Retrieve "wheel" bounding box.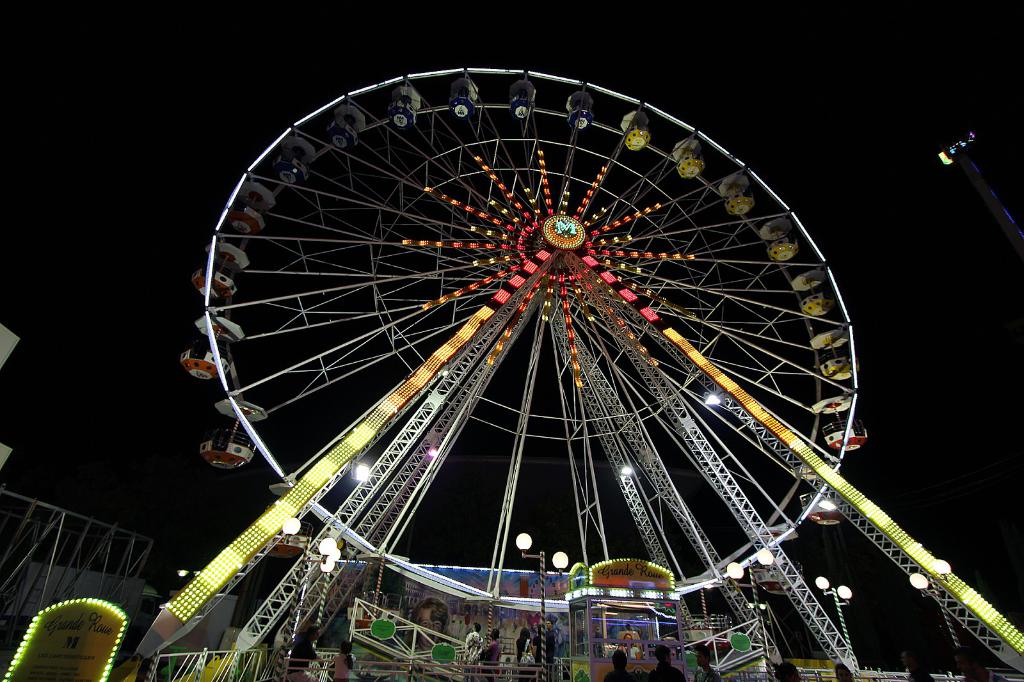
Bounding box: 209/67/859/612.
